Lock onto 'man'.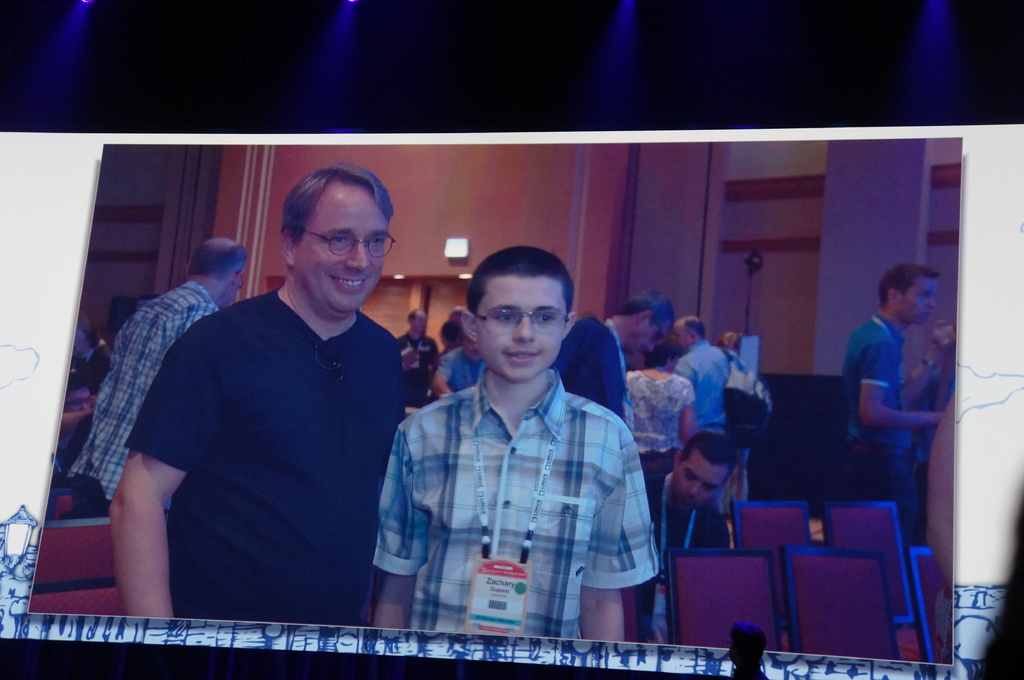
Locked: (left=396, top=310, right=440, bottom=411).
